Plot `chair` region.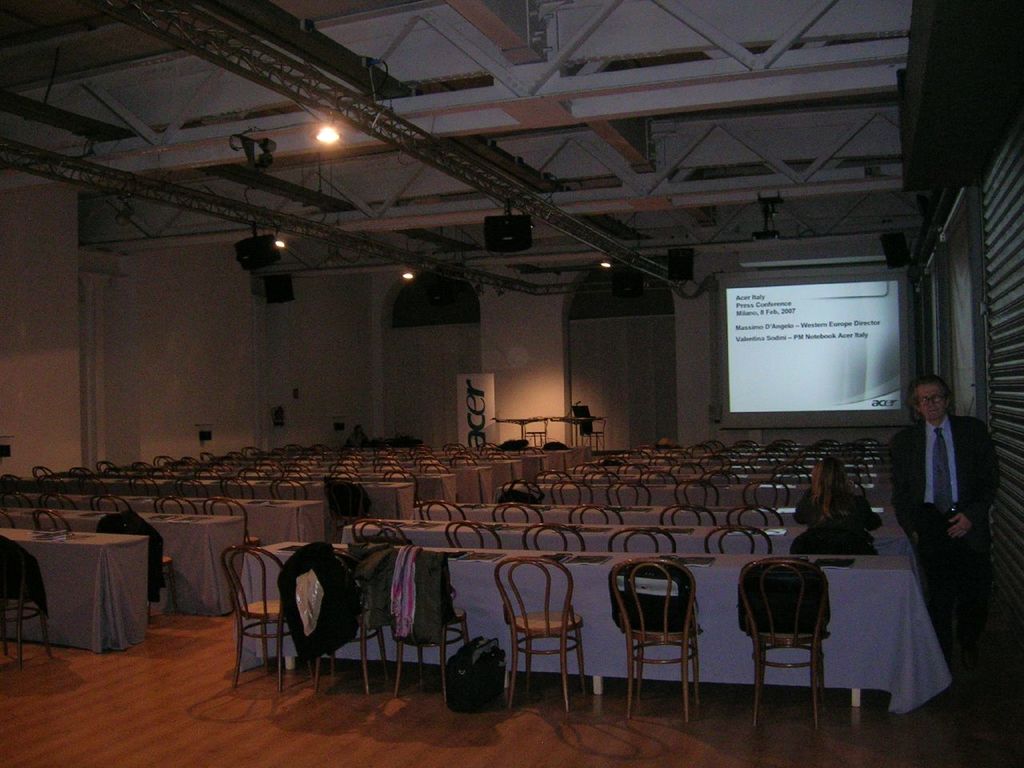
Plotted at (381, 550, 471, 707).
